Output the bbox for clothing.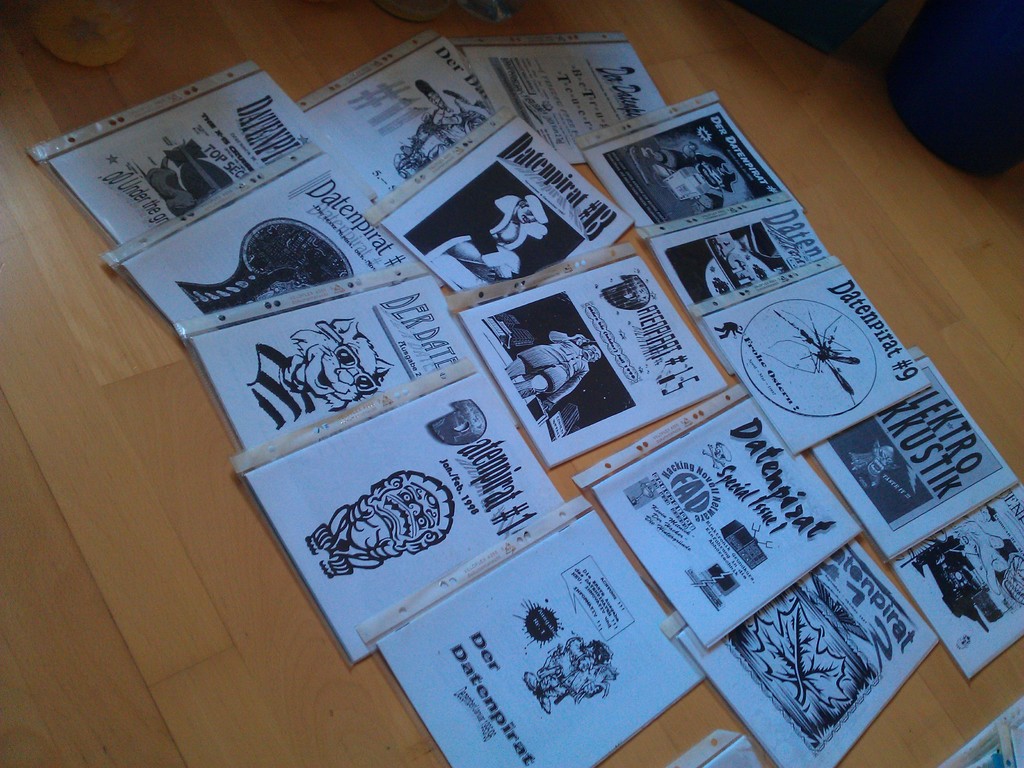
l=432, t=178, r=568, b=282.
